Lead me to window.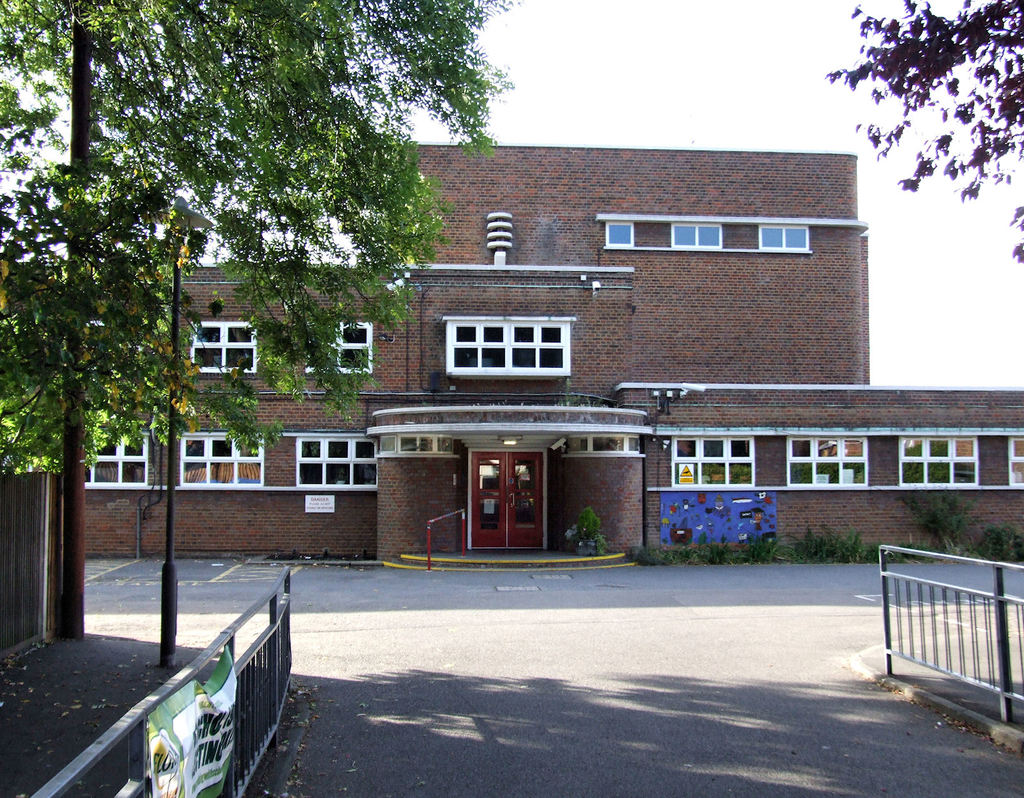
Lead to BBox(668, 224, 723, 250).
